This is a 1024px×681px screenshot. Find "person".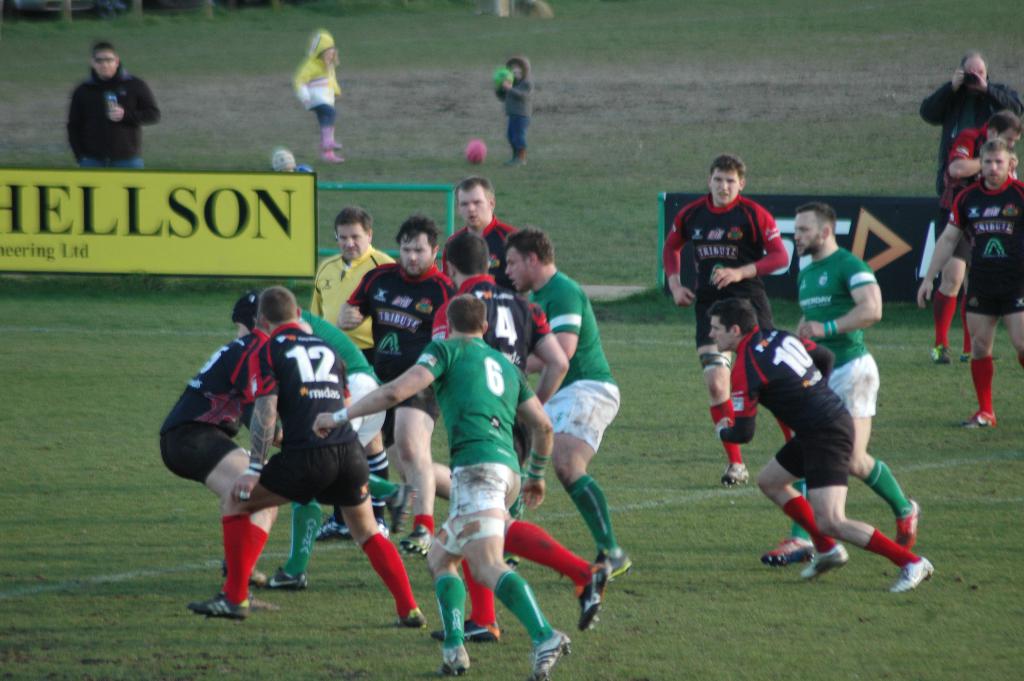
Bounding box: <bbox>497, 56, 531, 171</bbox>.
